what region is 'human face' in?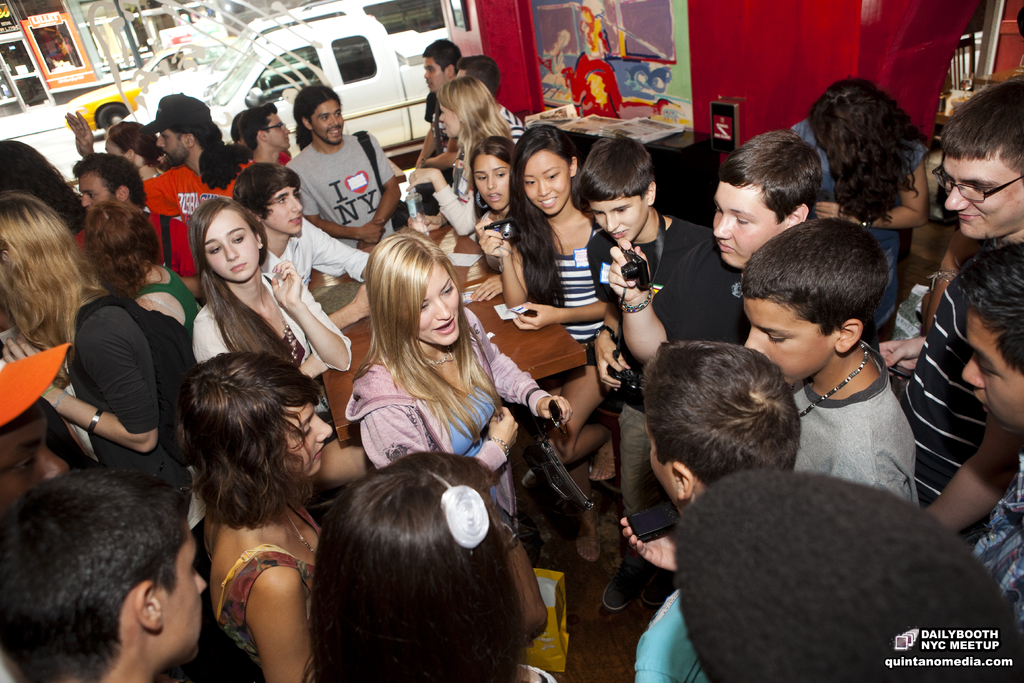
x1=589, y1=192, x2=650, y2=242.
